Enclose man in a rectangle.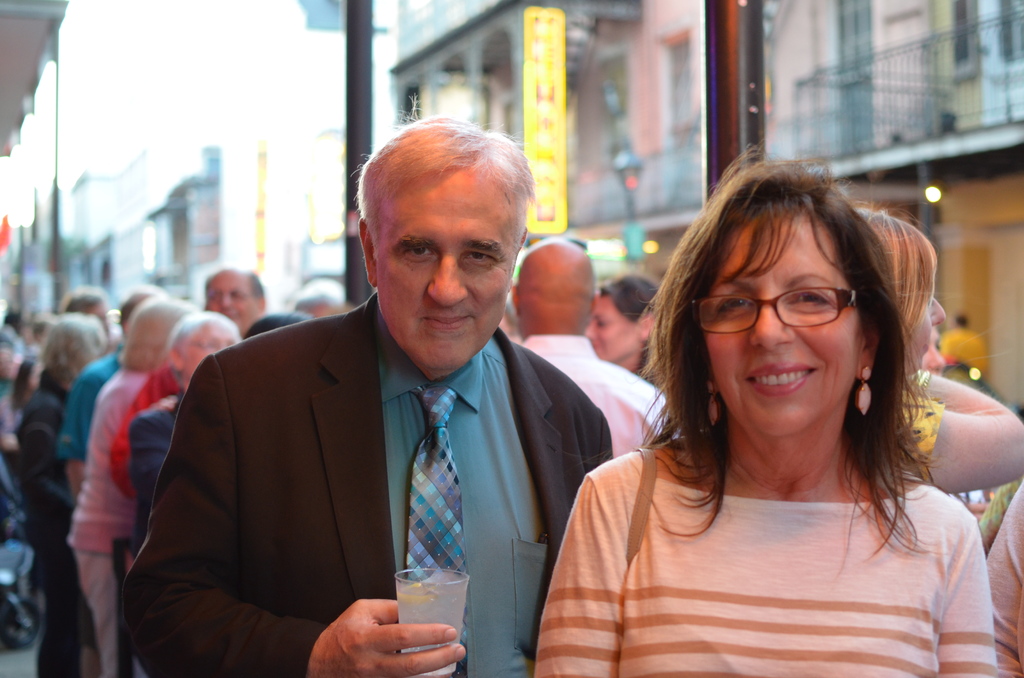
(x1=506, y1=236, x2=685, y2=458).
